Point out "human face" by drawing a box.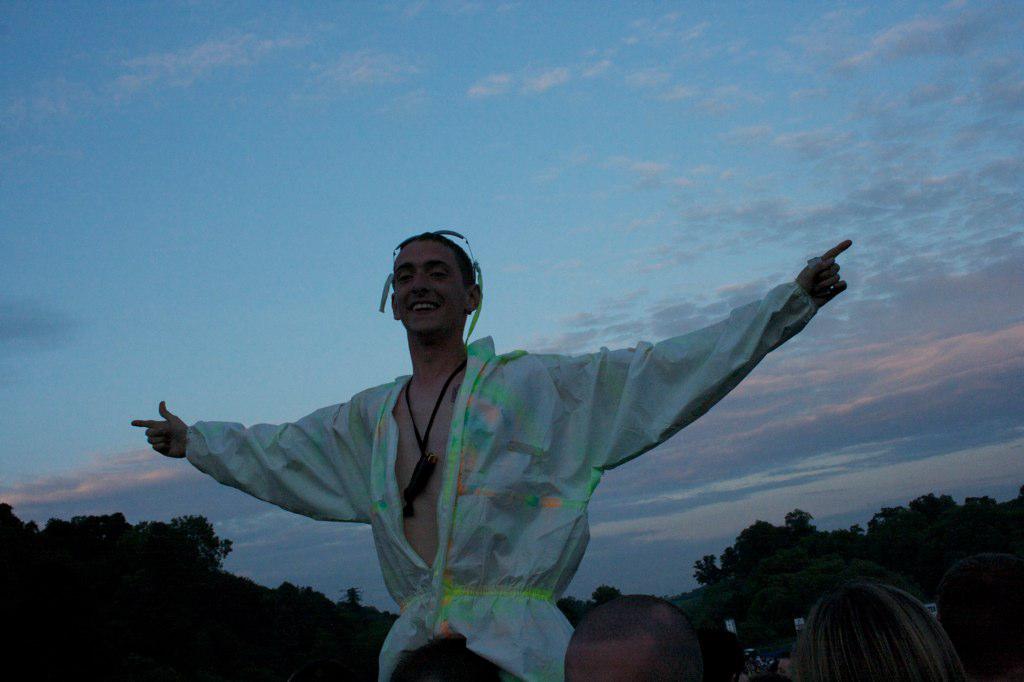
select_region(394, 242, 469, 339).
